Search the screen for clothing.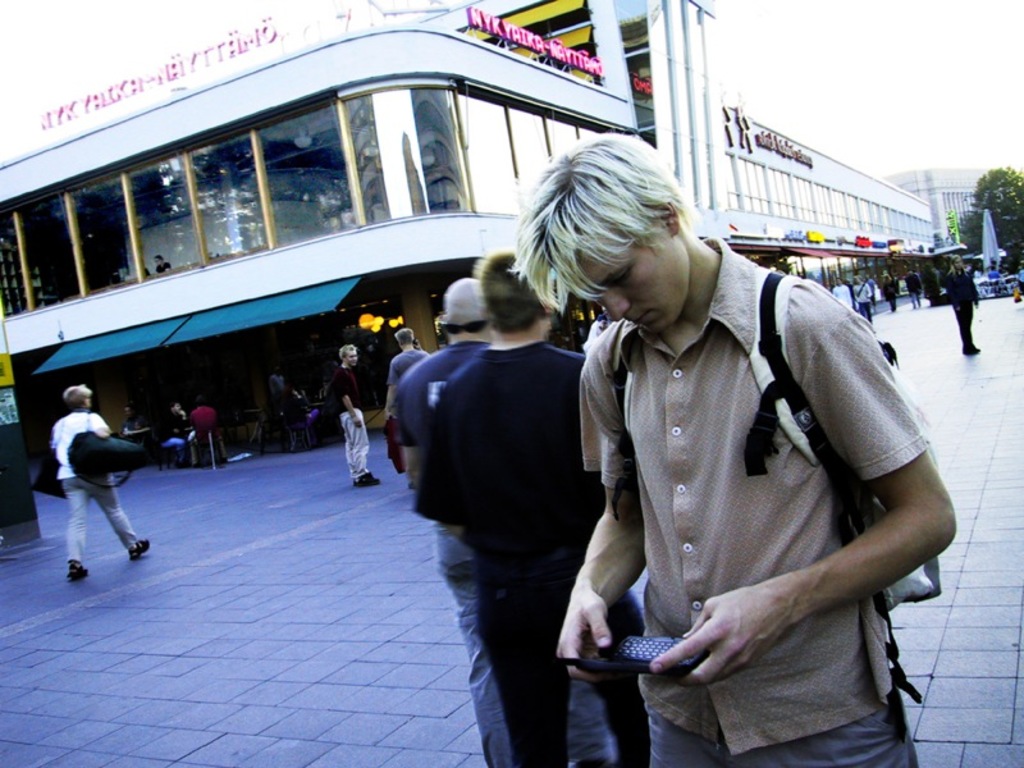
Found at pyautogui.locateOnScreen(905, 275, 923, 306).
